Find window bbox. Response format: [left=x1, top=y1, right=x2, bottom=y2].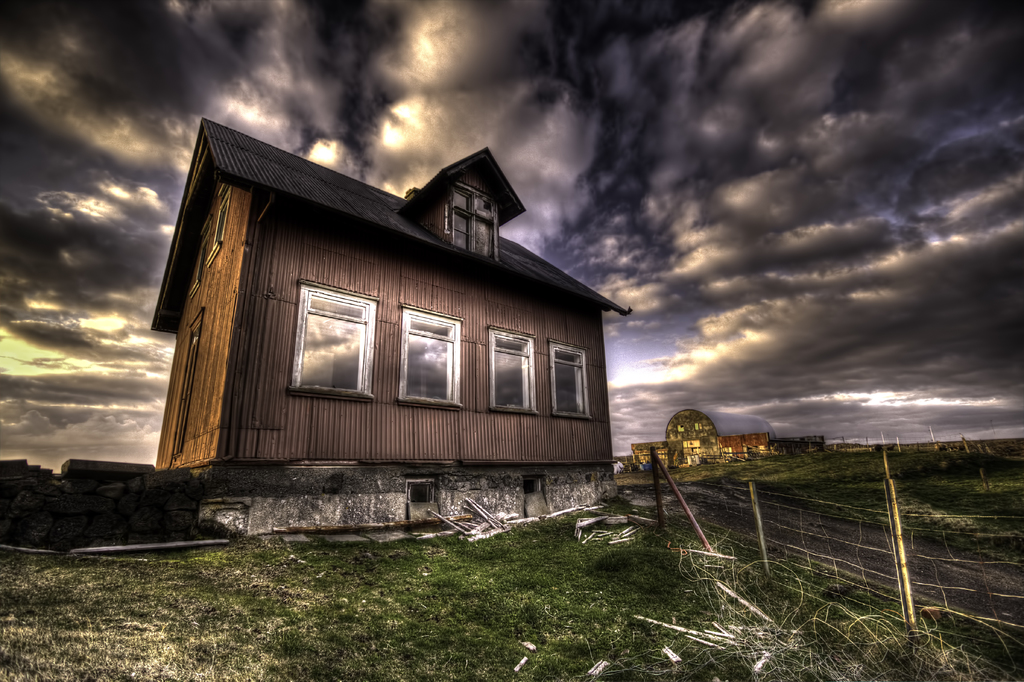
[left=168, top=314, right=204, bottom=476].
